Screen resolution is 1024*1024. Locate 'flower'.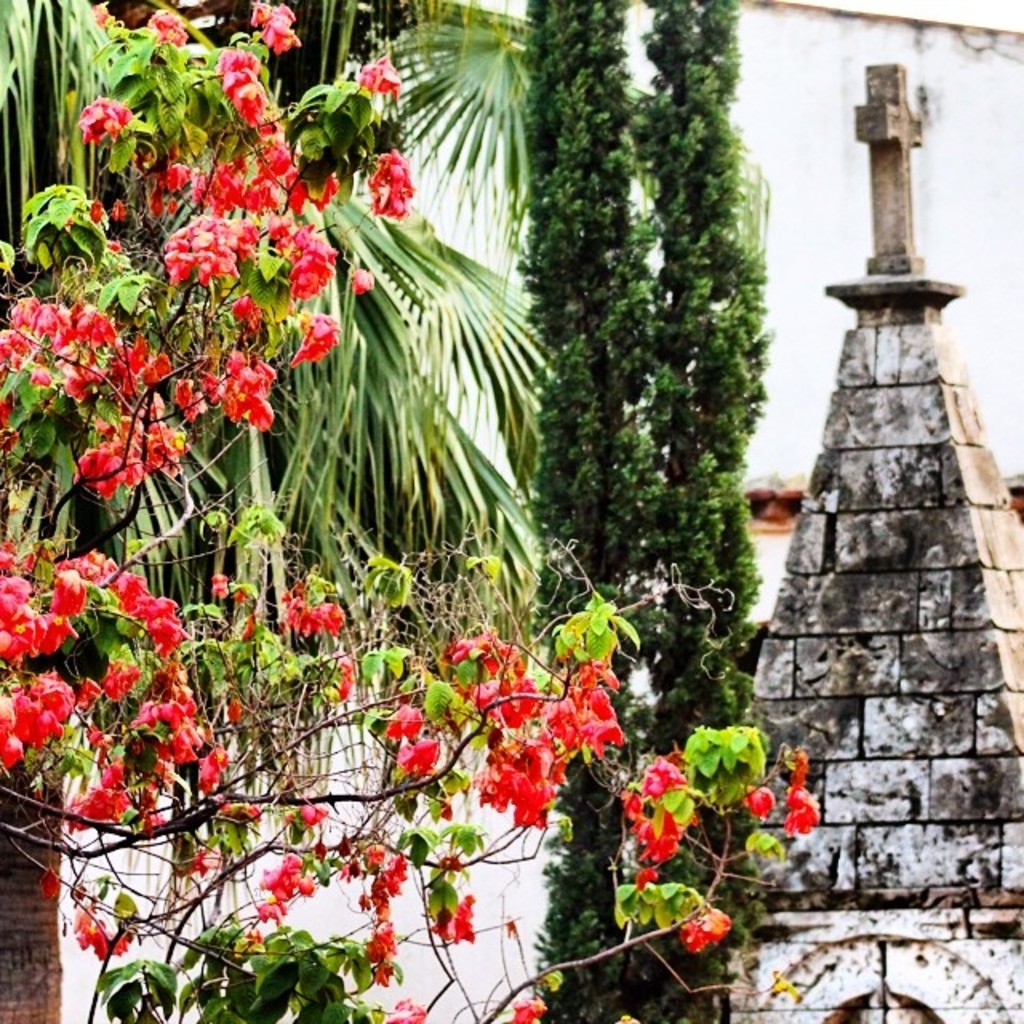
<bbox>139, 11, 187, 43</bbox>.
